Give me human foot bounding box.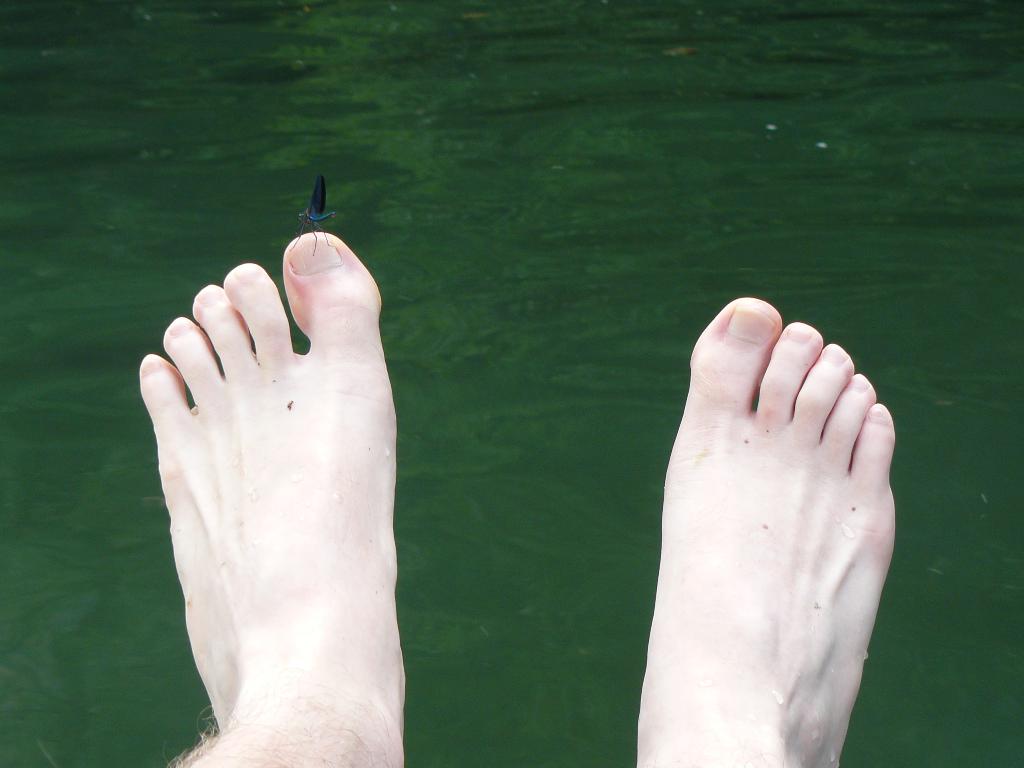
Rect(136, 225, 411, 767).
